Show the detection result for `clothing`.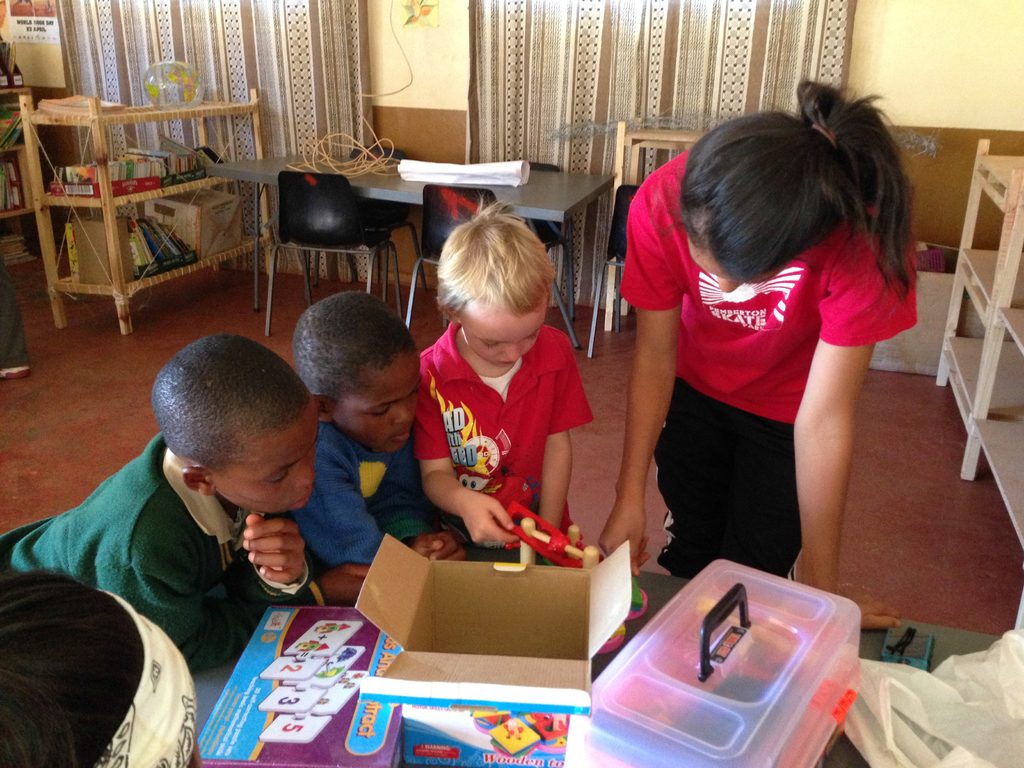
BBox(628, 168, 893, 577).
